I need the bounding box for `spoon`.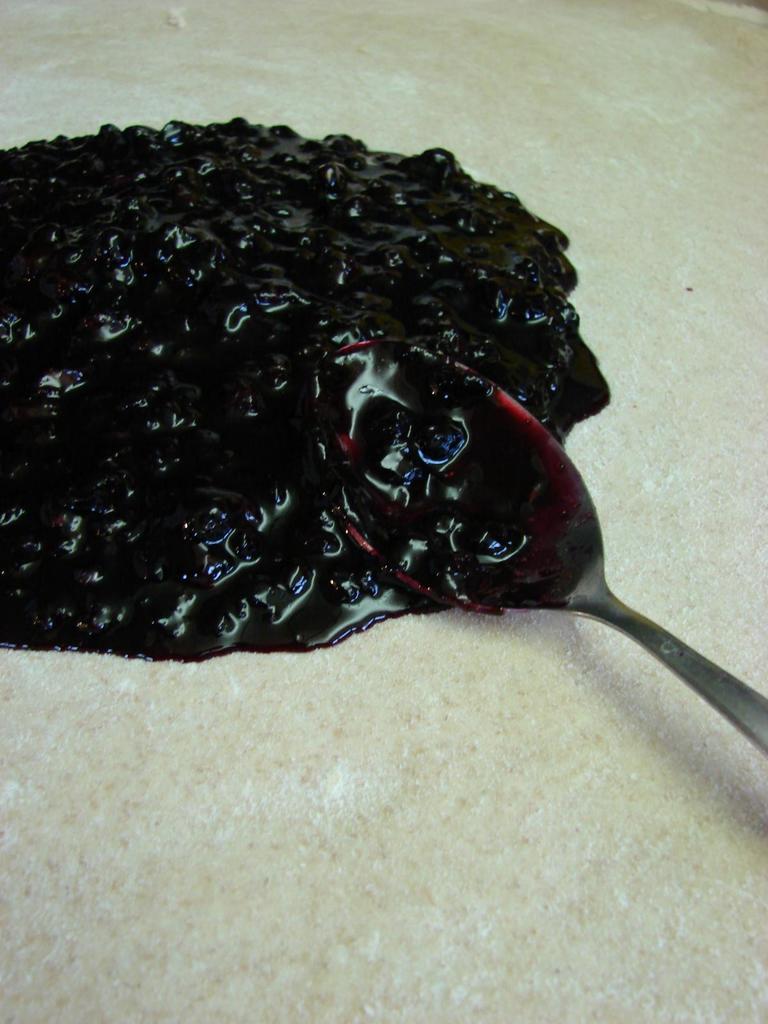
Here it is: 325 339 767 753.
